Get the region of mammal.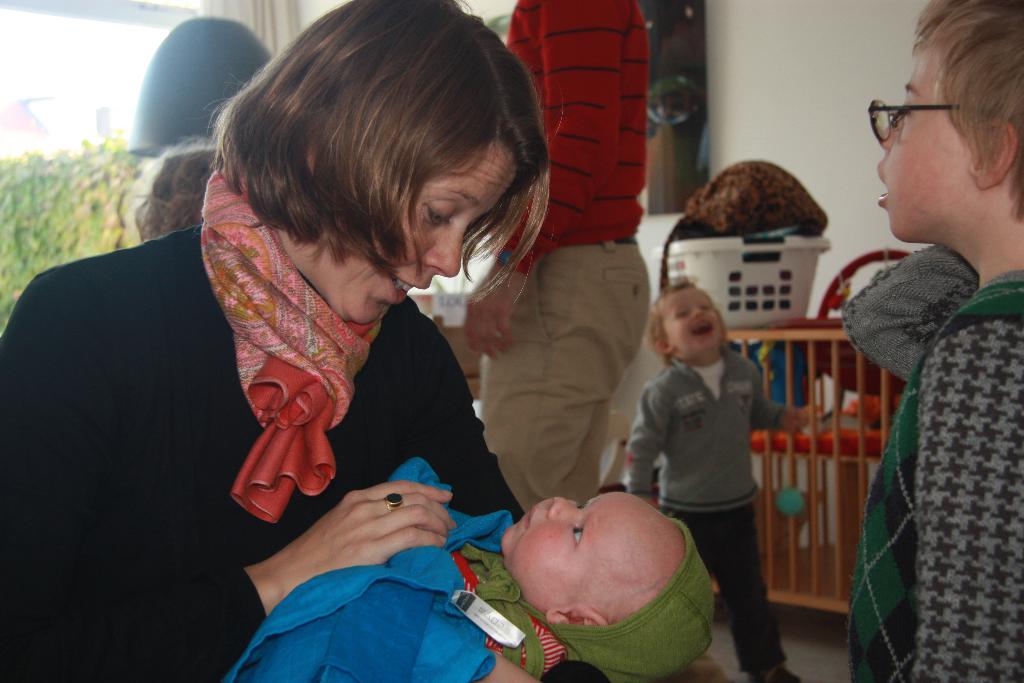
<region>847, 0, 1021, 682</region>.
